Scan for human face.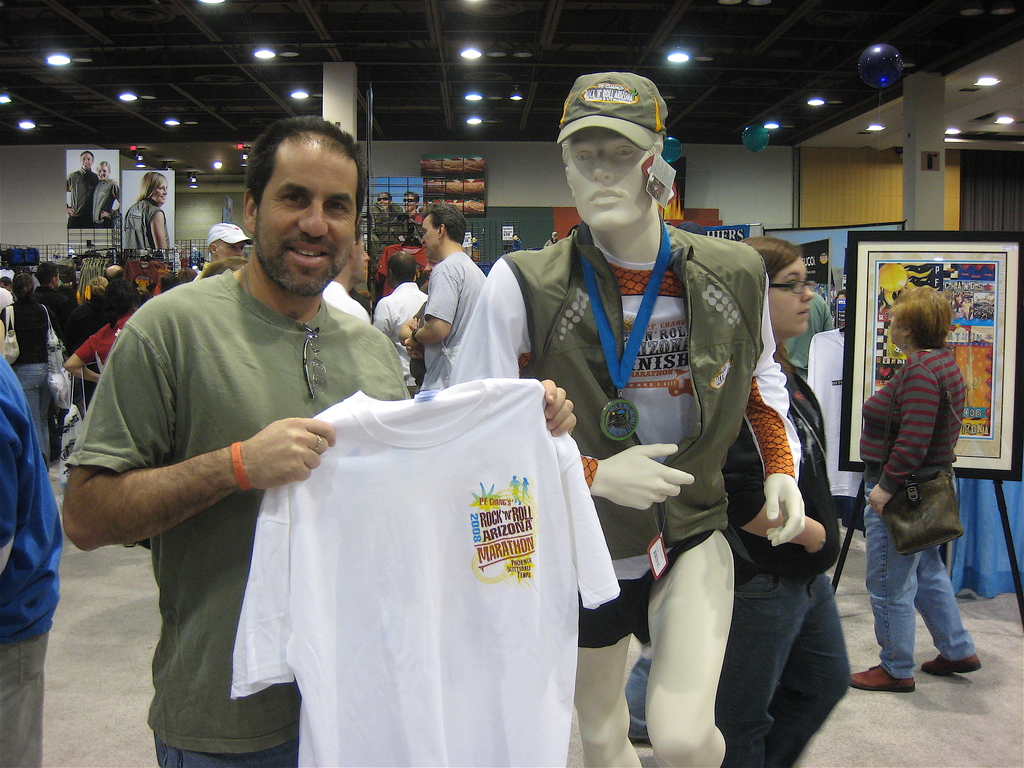
Scan result: (82, 152, 91, 170).
